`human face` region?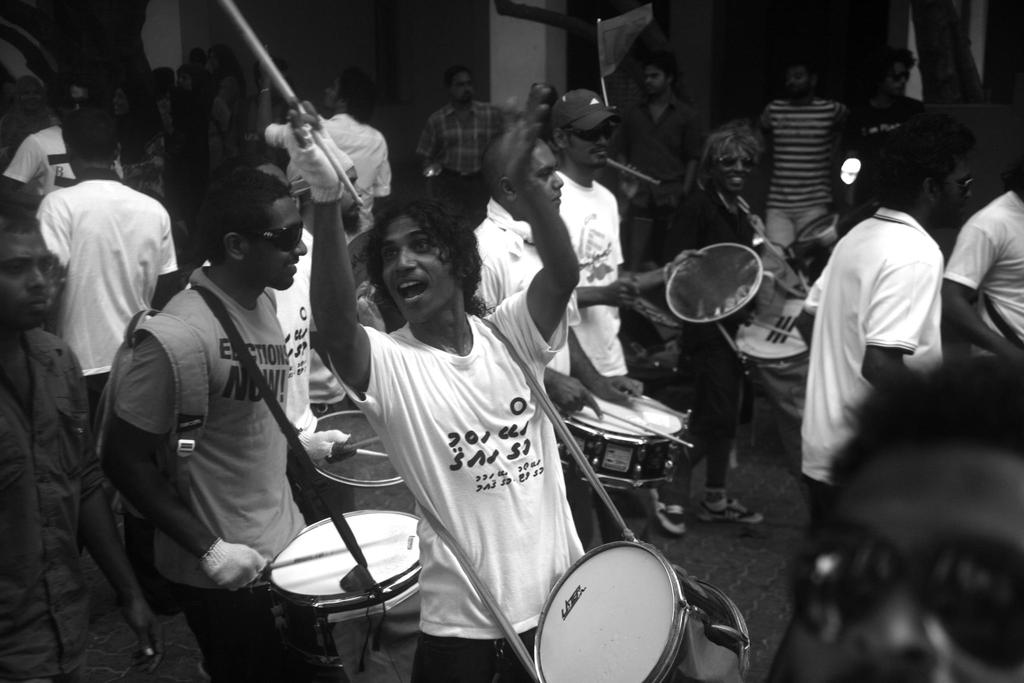
{"left": 451, "top": 73, "right": 476, "bottom": 104}
